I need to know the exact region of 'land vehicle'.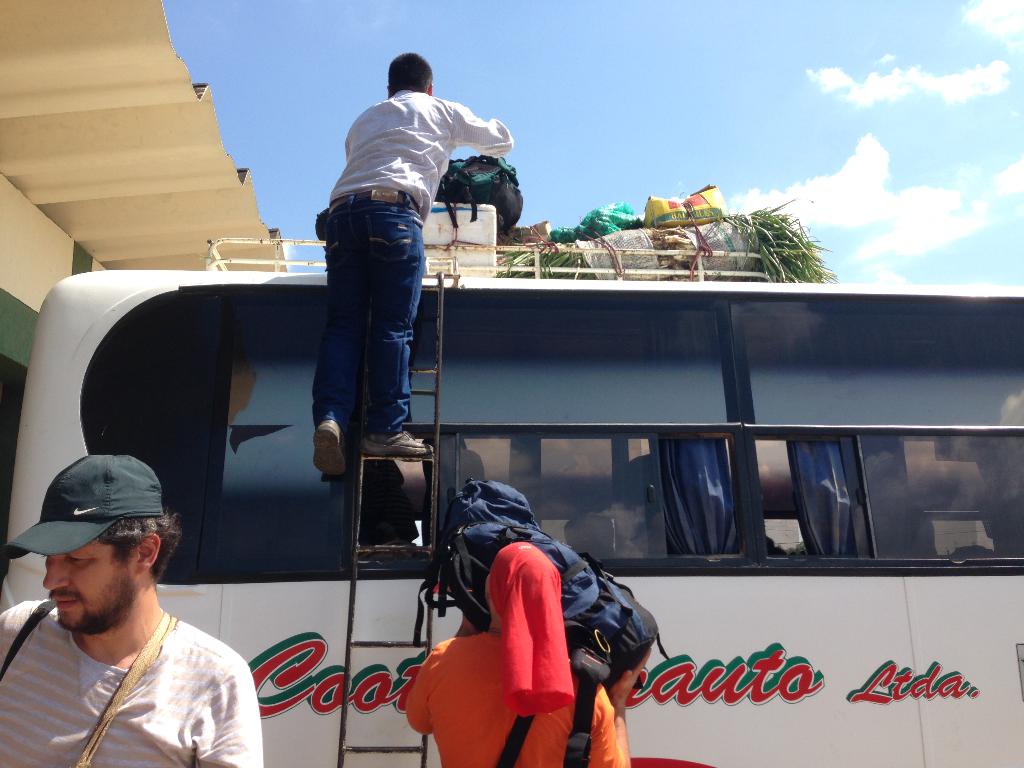
Region: 0,244,1023,767.
